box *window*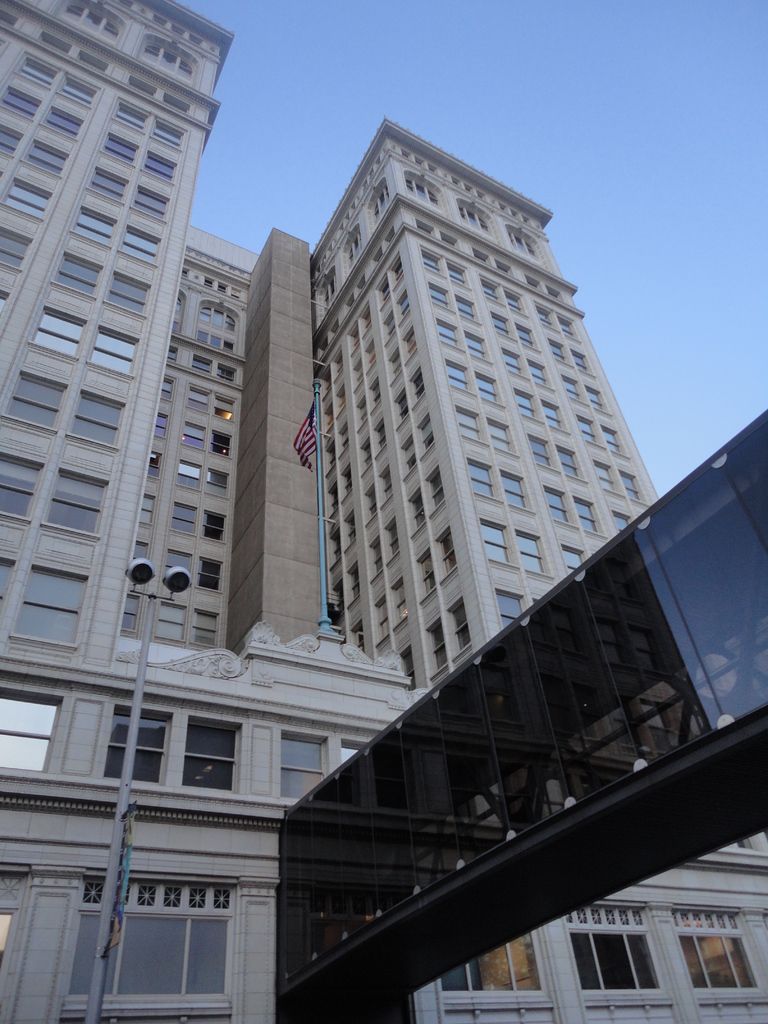
[left=53, top=0, right=125, bottom=46]
